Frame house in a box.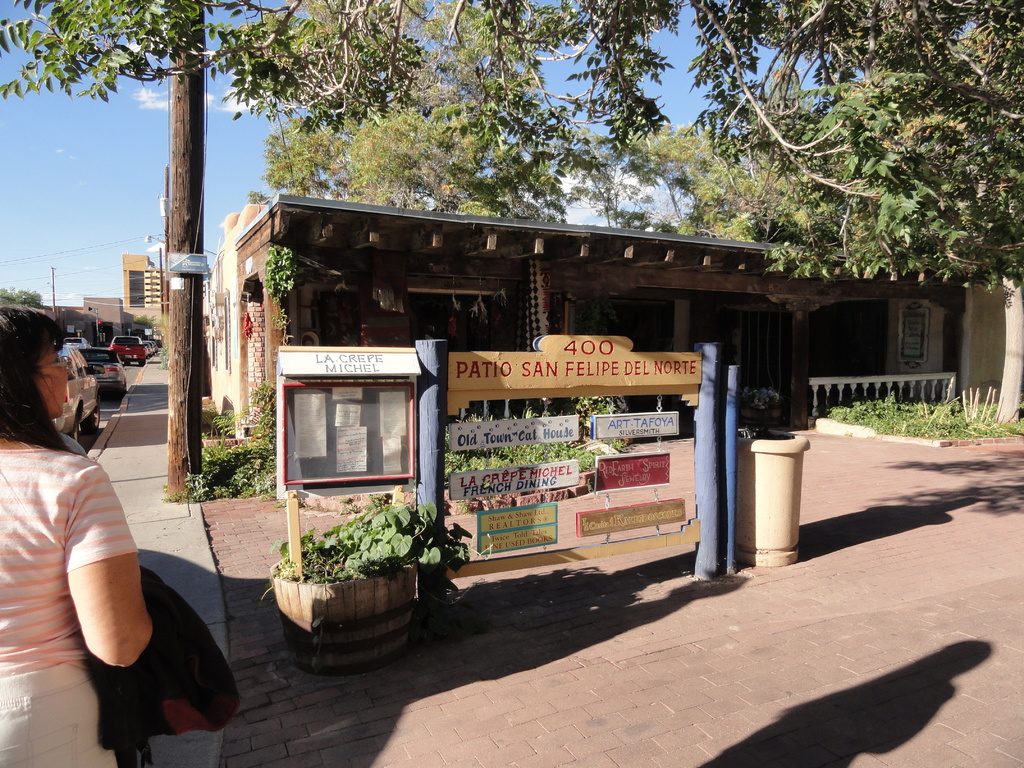
left=0, top=302, right=52, bottom=314.
